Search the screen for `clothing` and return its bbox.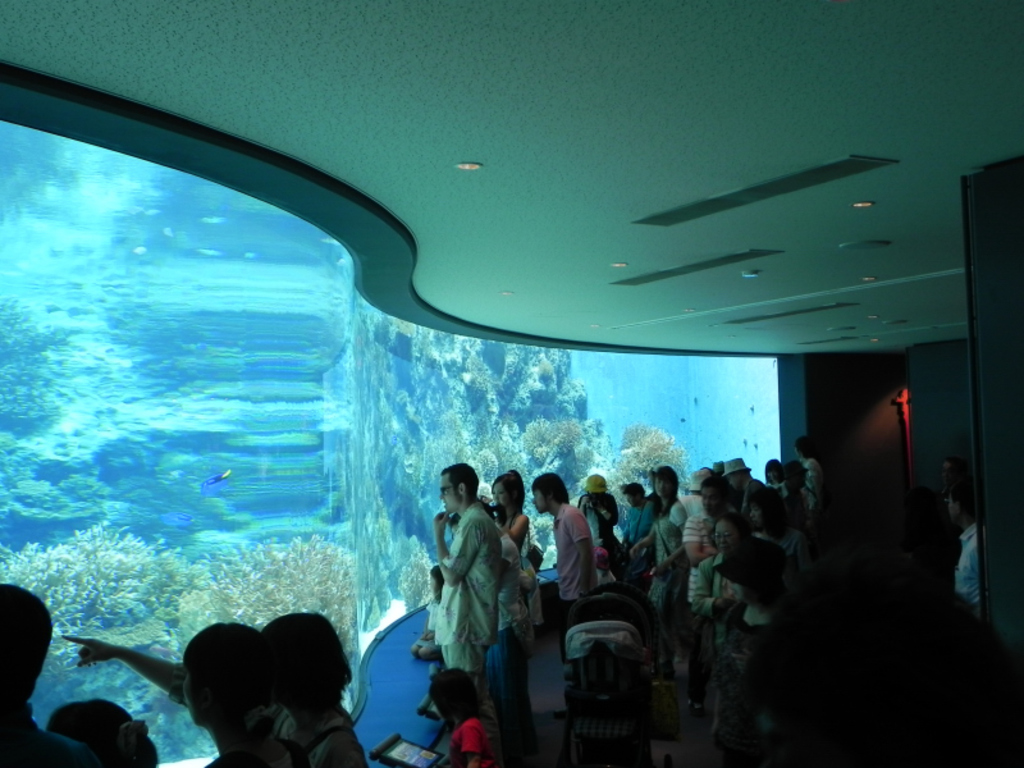
Found: <region>168, 664, 367, 767</region>.
